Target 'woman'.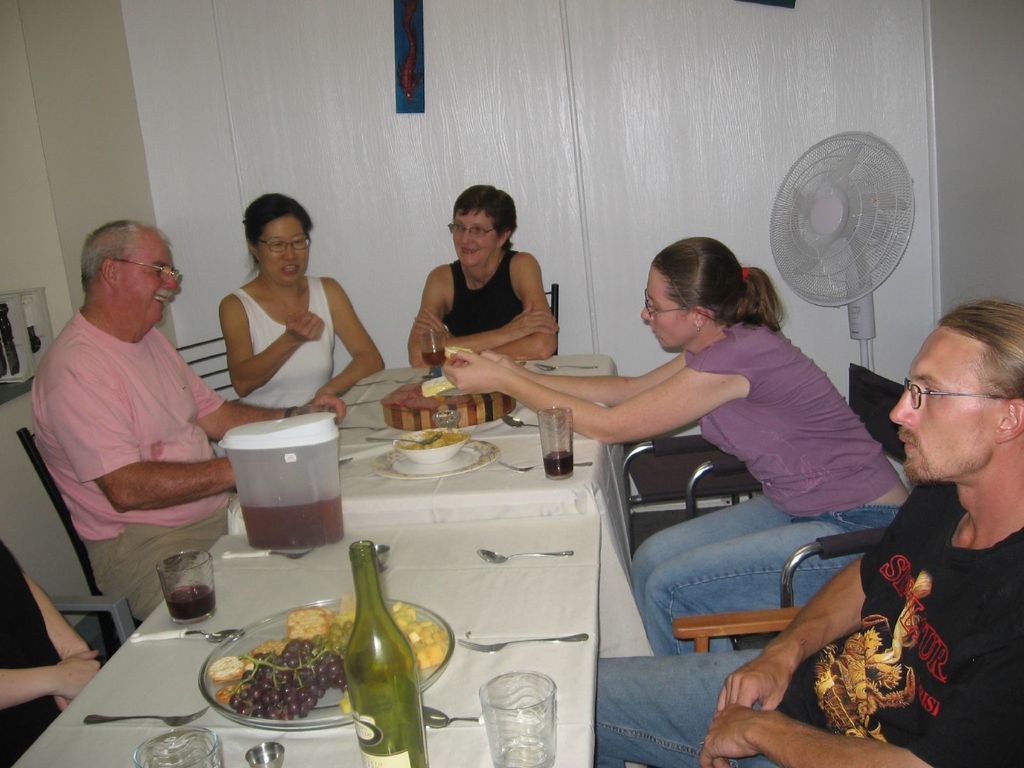
Target region: select_region(407, 188, 552, 371).
